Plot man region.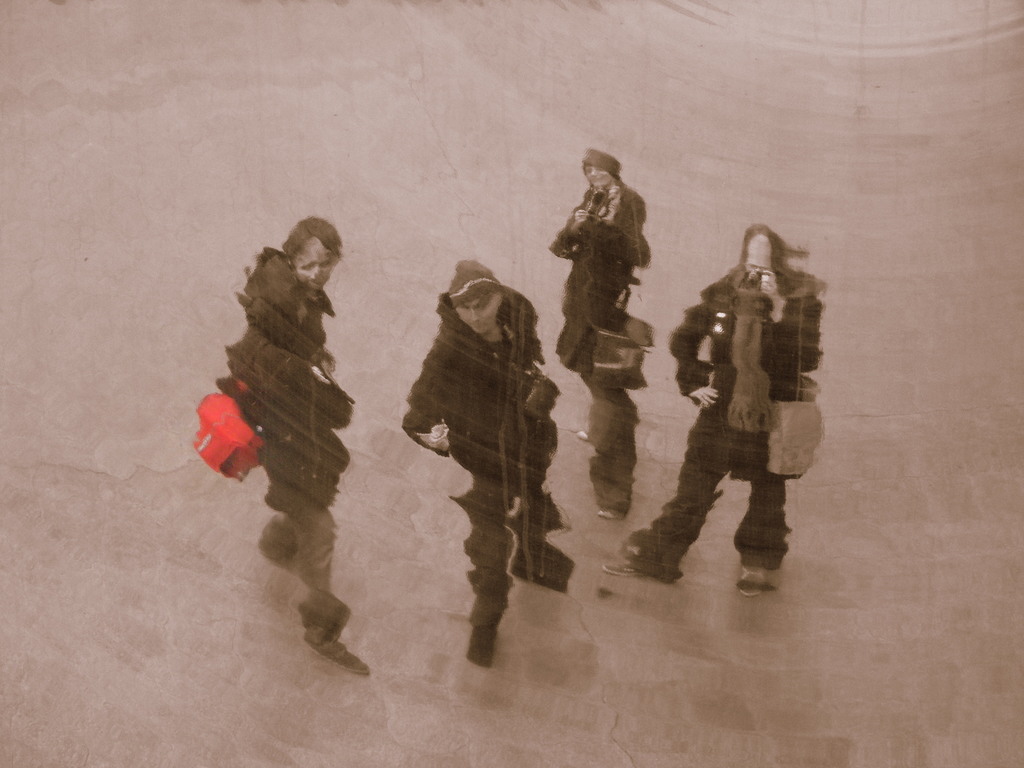
Plotted at [227, 214, 371, 674].
